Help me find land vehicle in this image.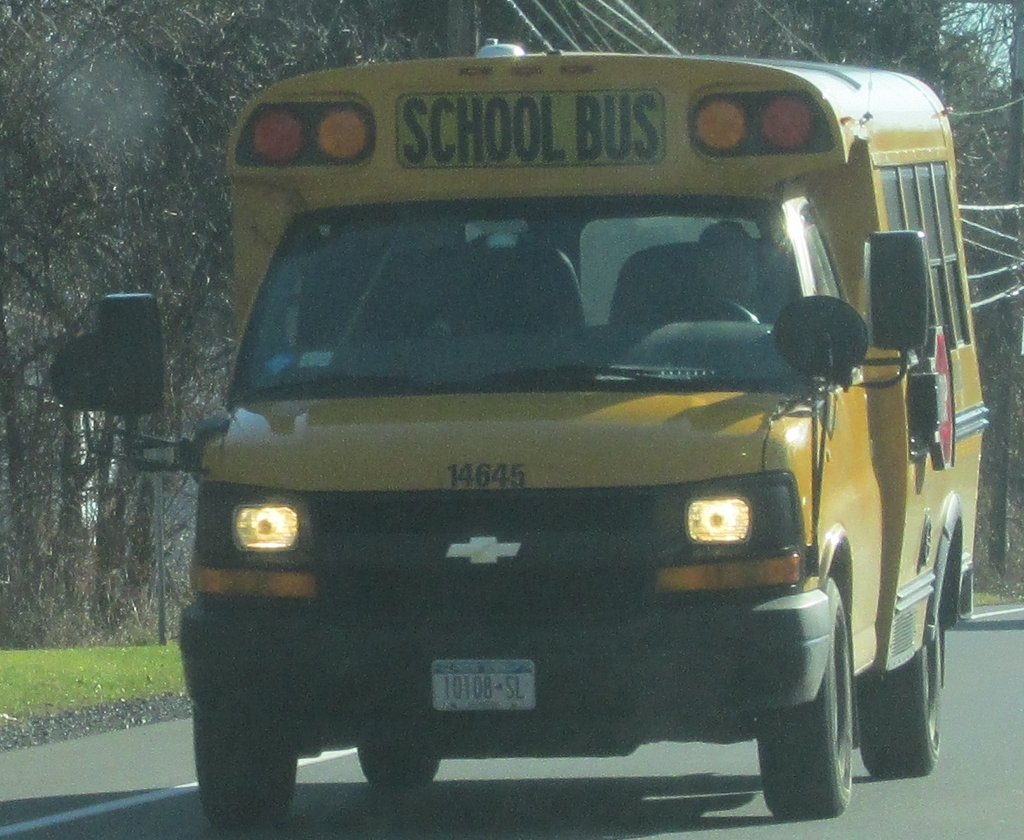
Found it: (217, 51, 983, 836).
